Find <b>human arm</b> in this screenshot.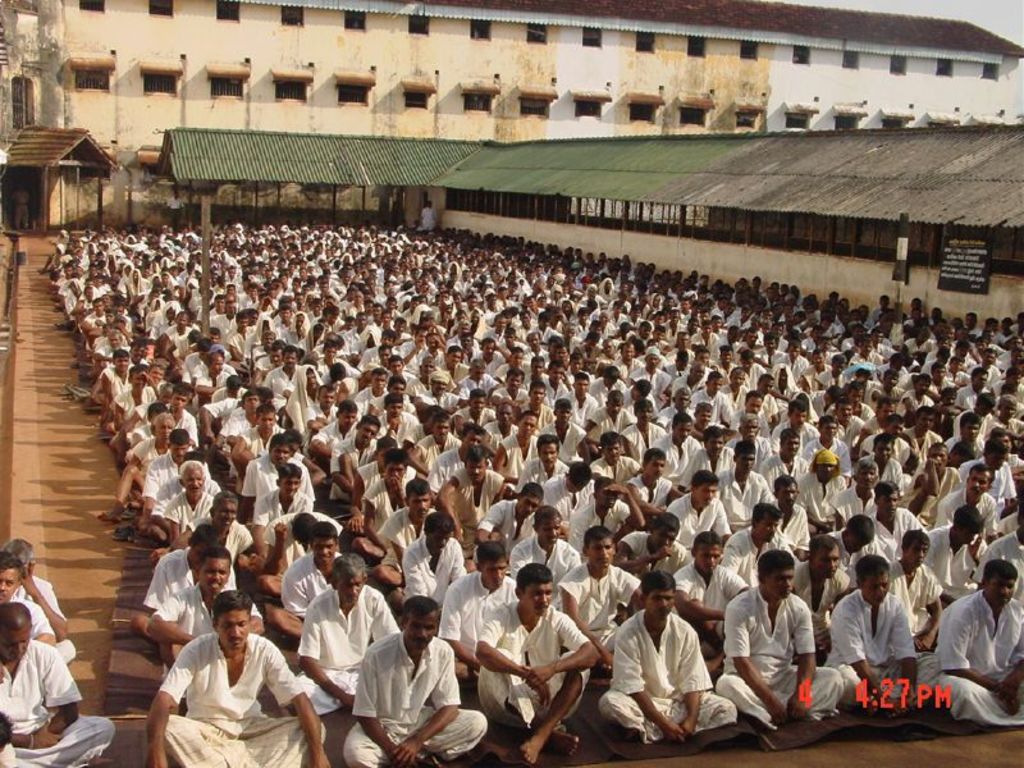
The bounding box for <b>human arm</b> is bbox=[1001, 465, 1020, 512].
